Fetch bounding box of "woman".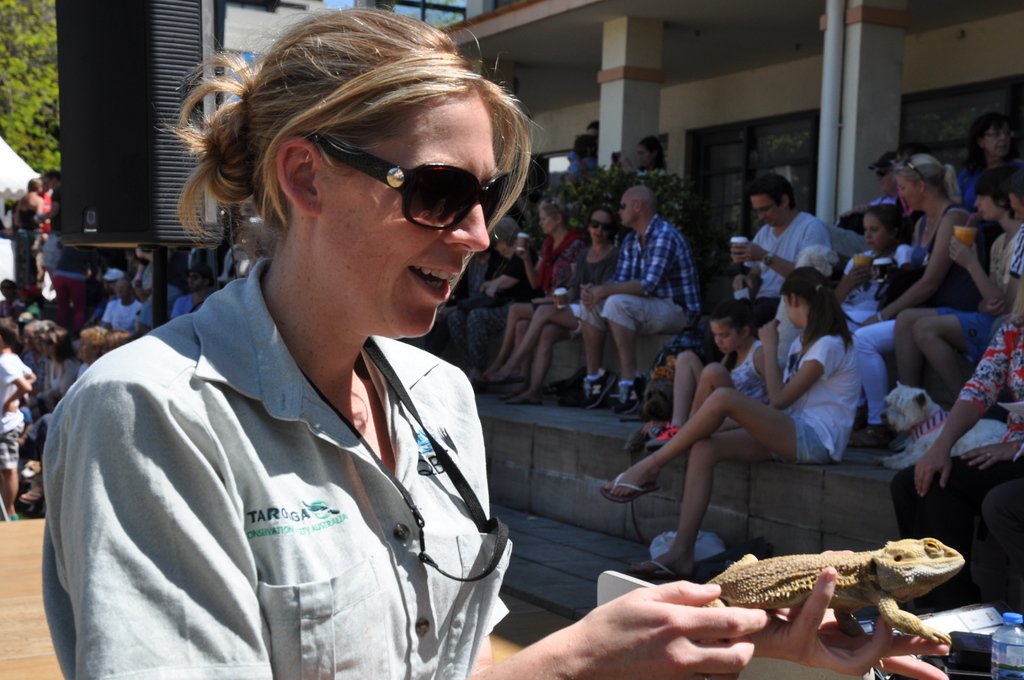
Bbox: rect(885, 176, 1023, 404).
